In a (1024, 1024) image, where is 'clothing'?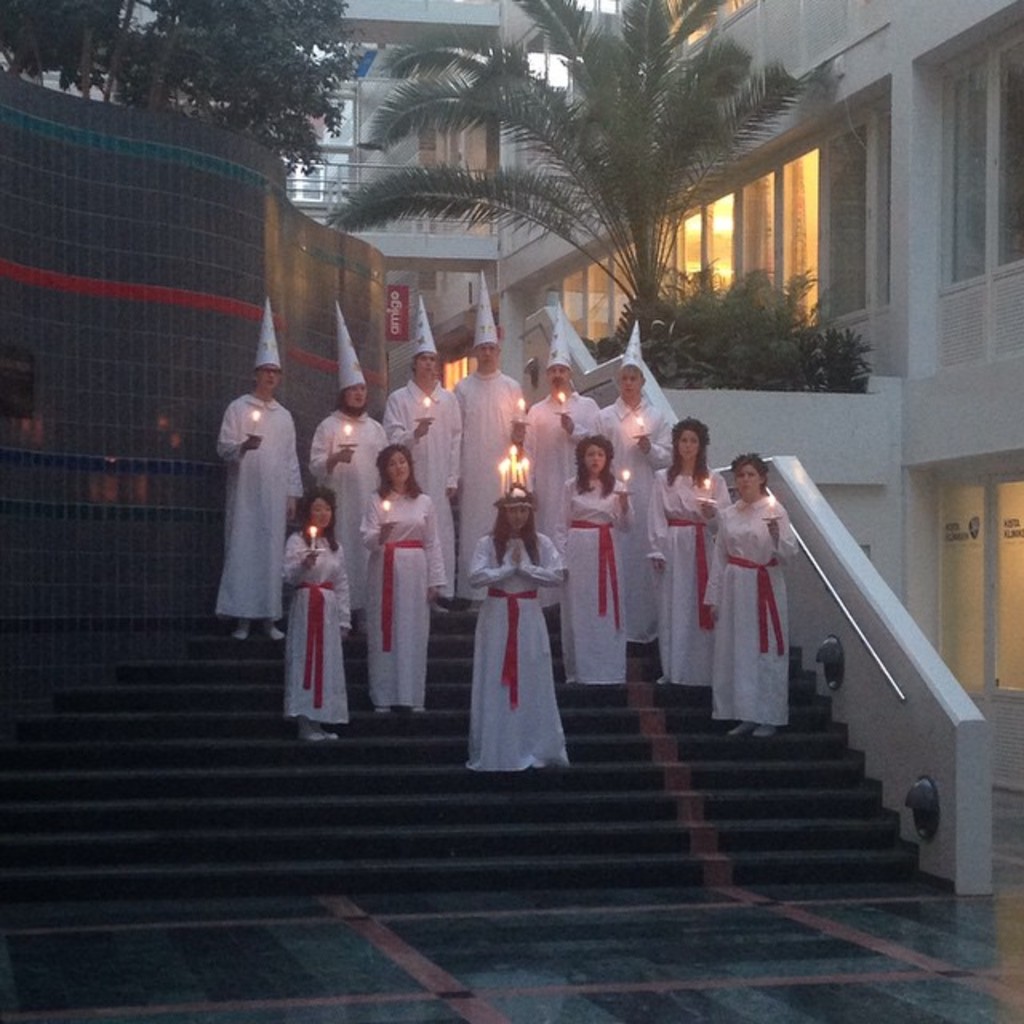
bbox(646, 467, 728, 688).
